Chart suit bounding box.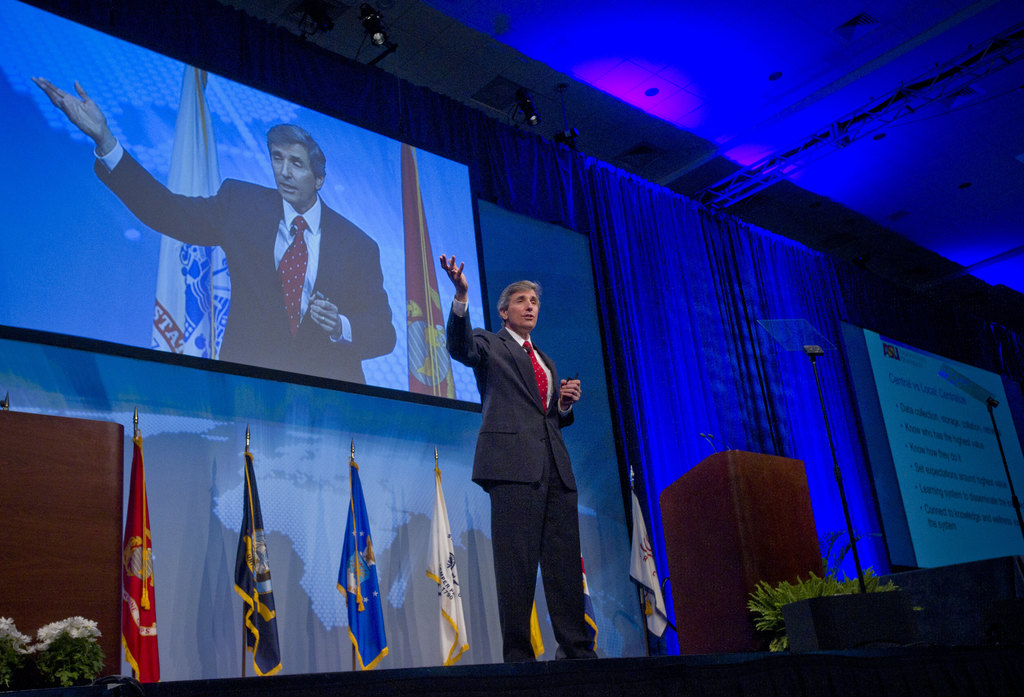
Charted: detection(460, 261, 593, 677).
